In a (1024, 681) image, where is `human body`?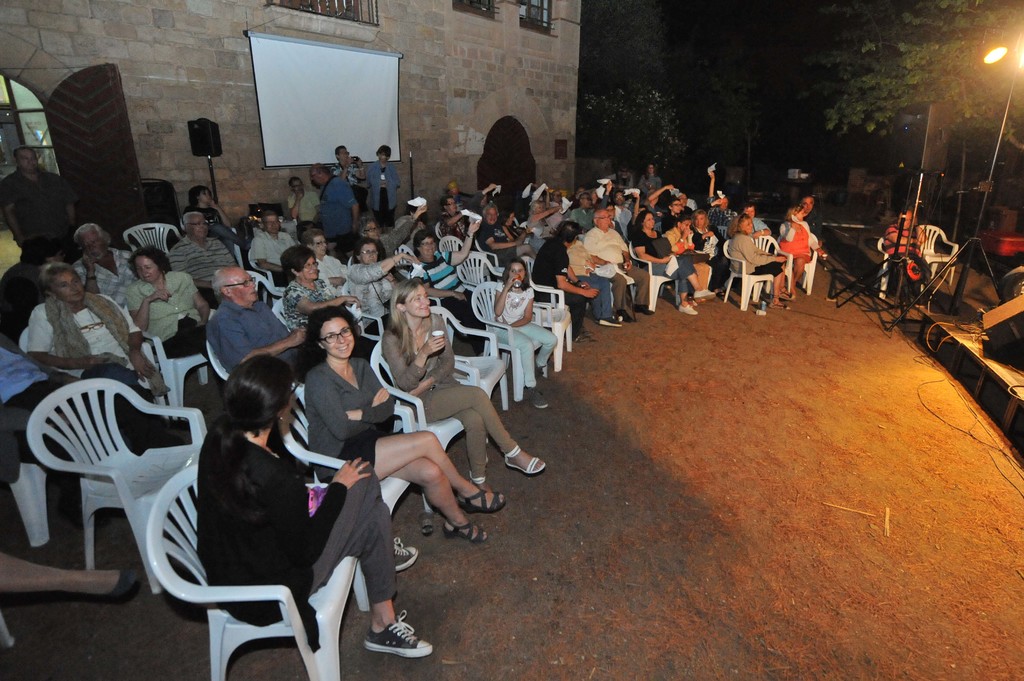
[left=355, top=158, right=410, bottom=227].
